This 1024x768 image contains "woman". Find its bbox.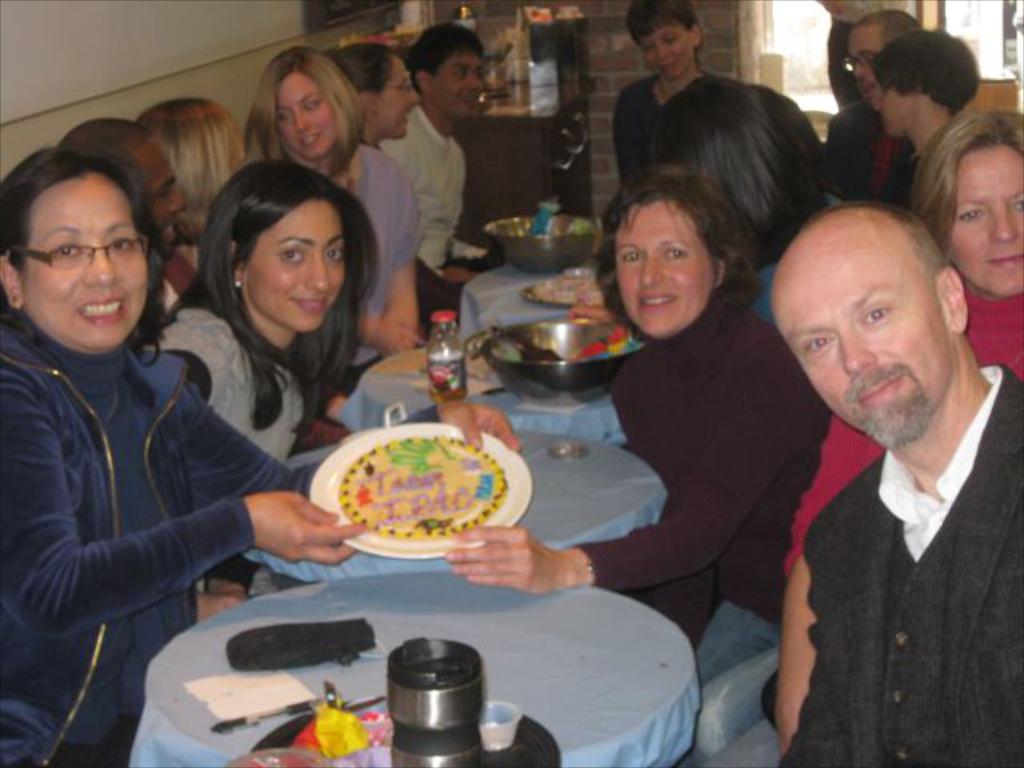
(left=320, top=38, right=421, bottom=150).
